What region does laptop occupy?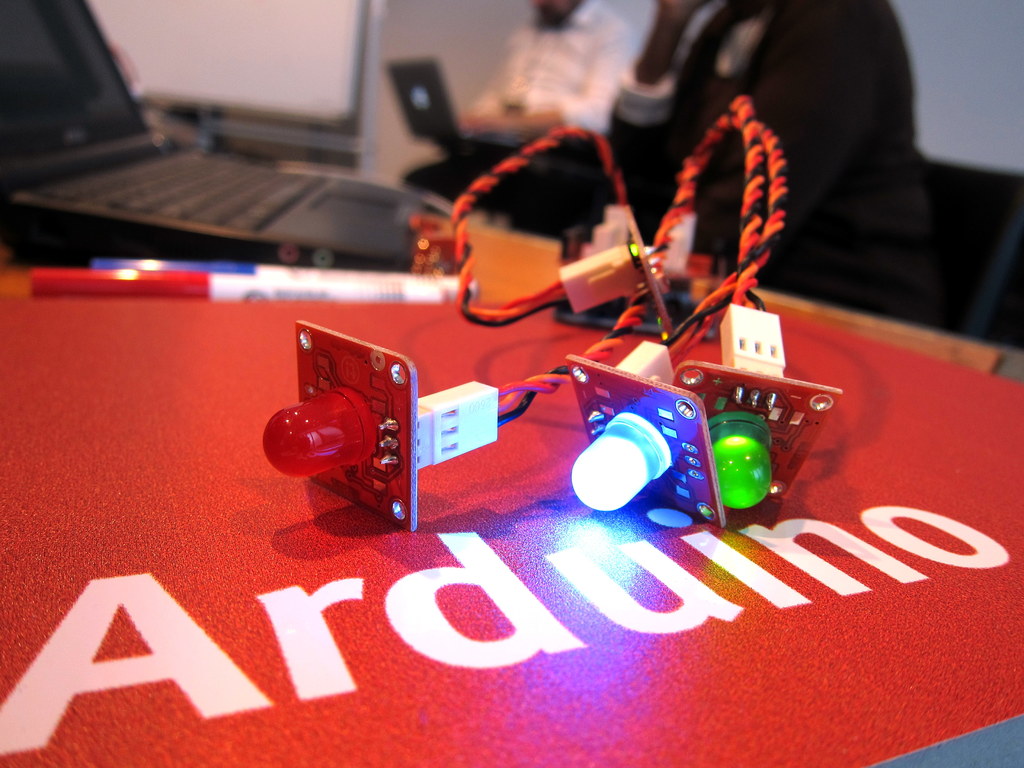
crop(0, 0, 446, 275).
